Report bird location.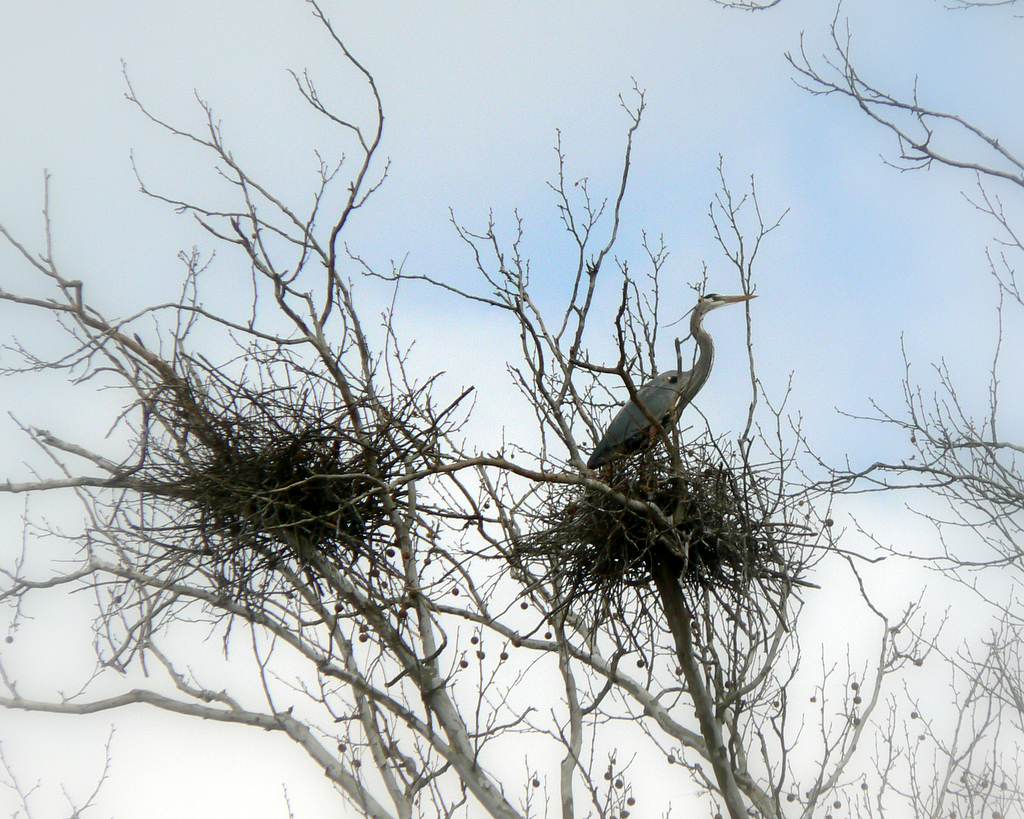
Report: box=[591, 285, 737, 475].
